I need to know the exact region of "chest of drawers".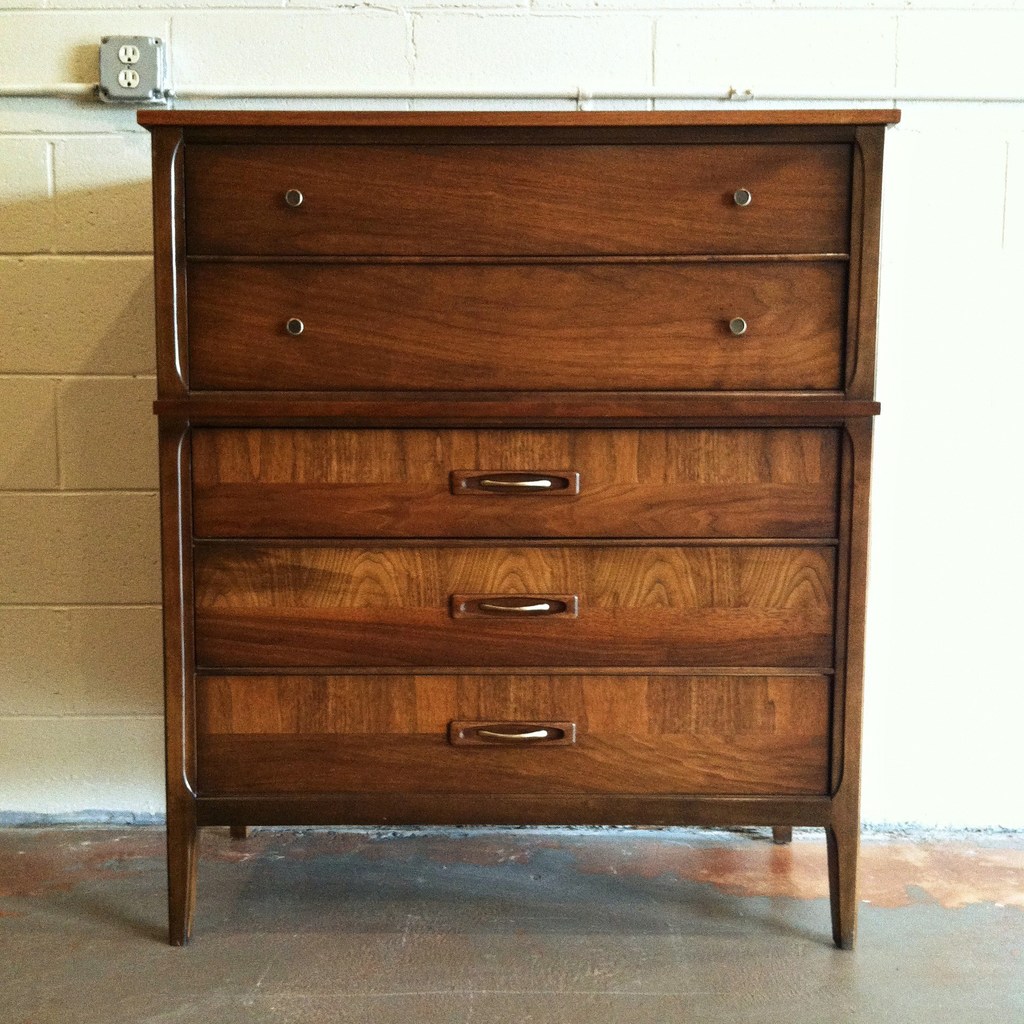
Region: crop(136, 106, 904, 949).
